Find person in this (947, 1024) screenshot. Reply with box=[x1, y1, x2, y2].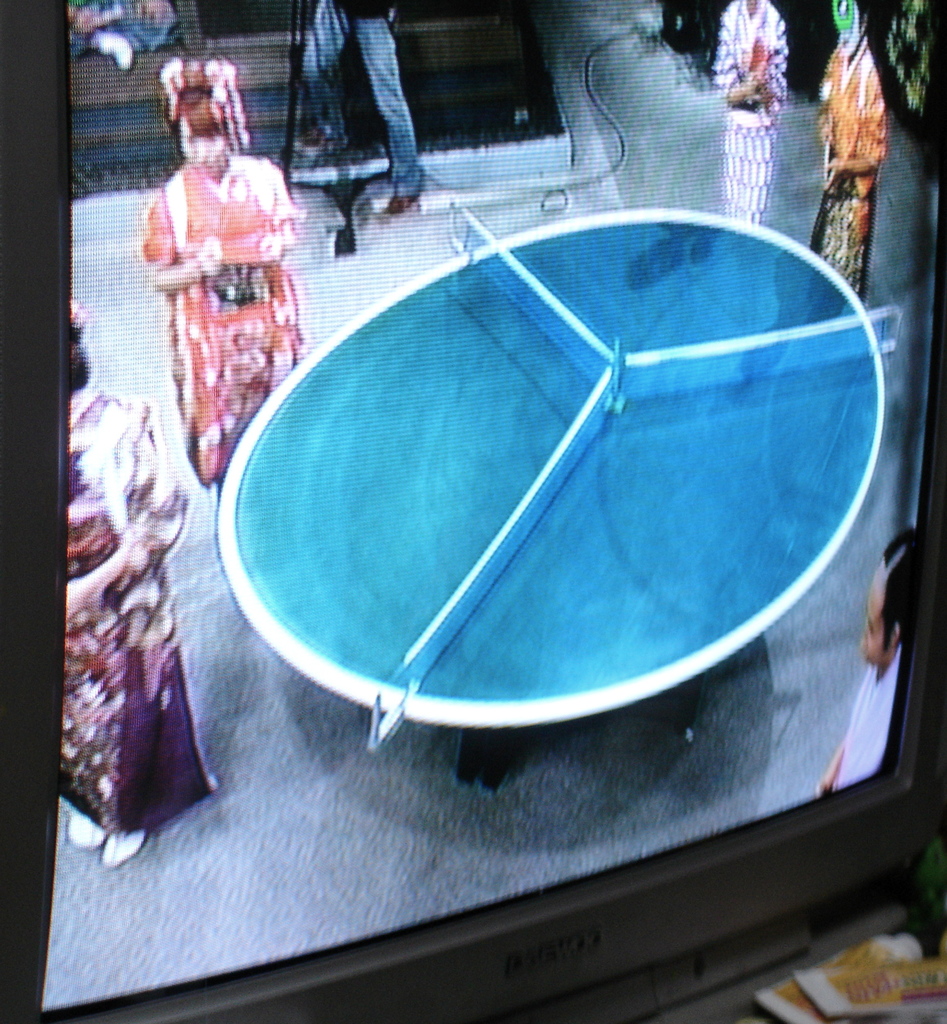
box=[295, 0, 426, 225].
